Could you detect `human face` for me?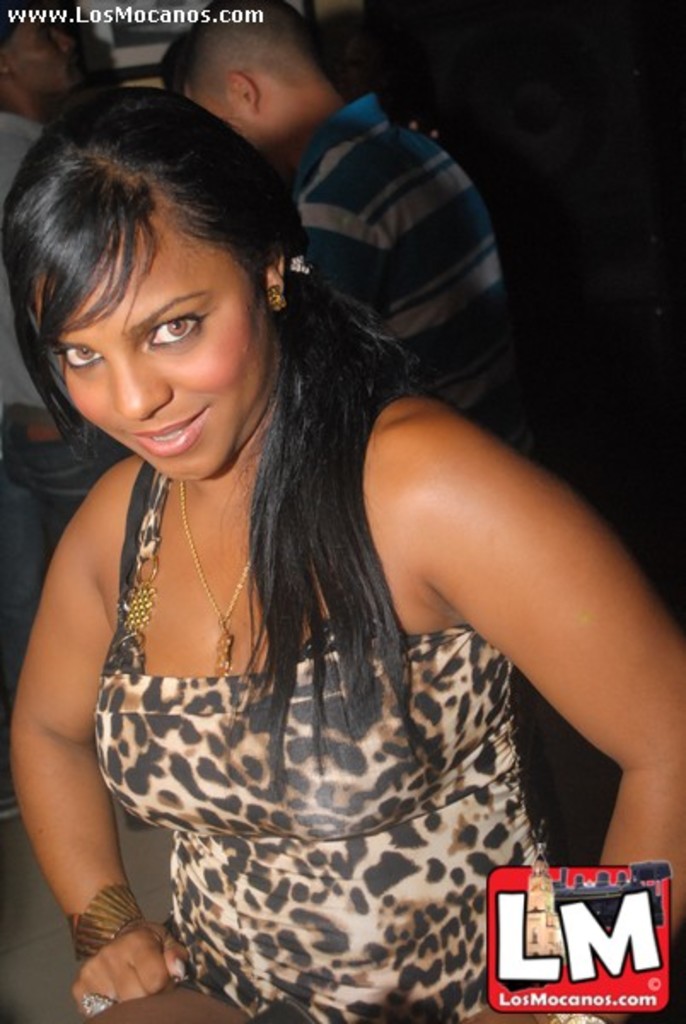
Detection result: [x1=188, y1=67, x2=294, y2=160].
